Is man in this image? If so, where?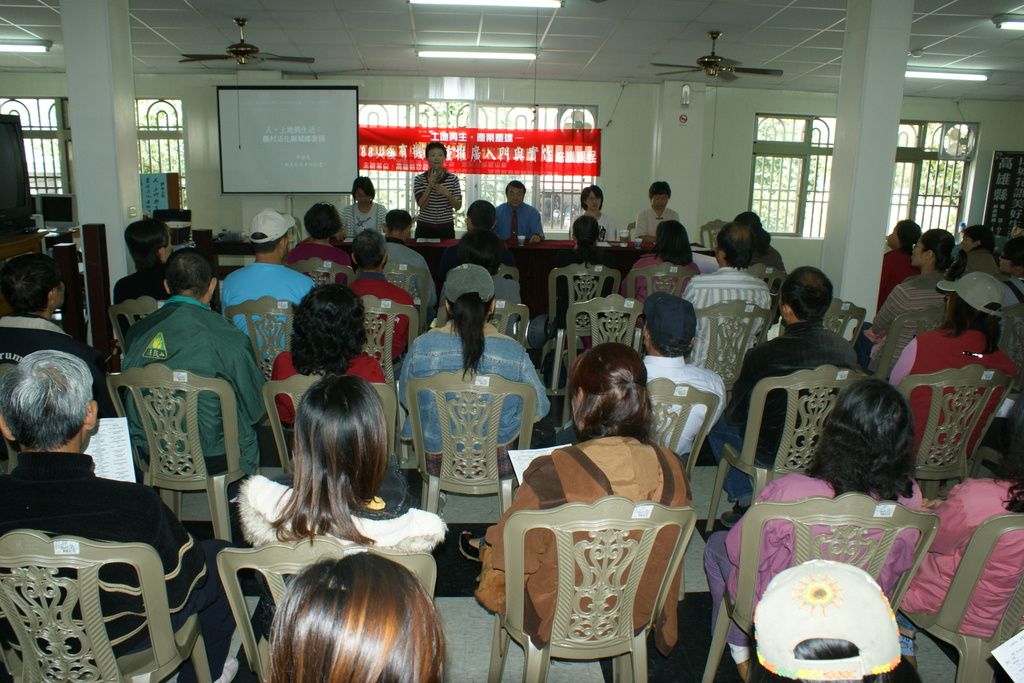
Yes, at <box>0,254,107,379</box>.
